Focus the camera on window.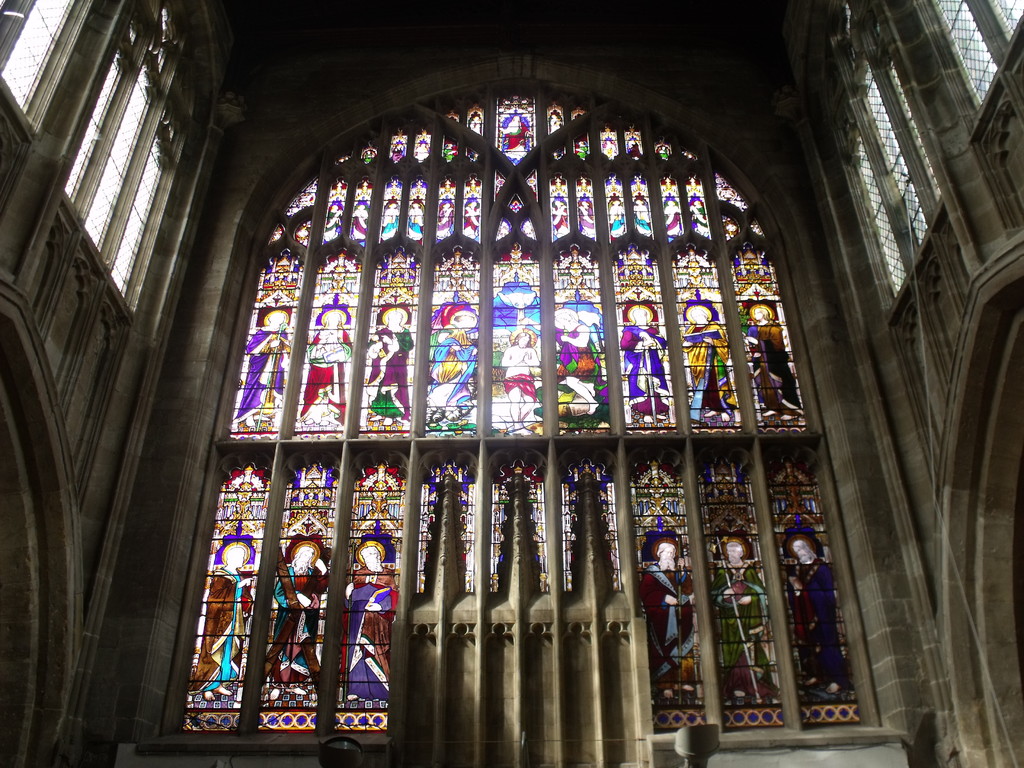
Focus region: crop(0, 0, 208, 298).
